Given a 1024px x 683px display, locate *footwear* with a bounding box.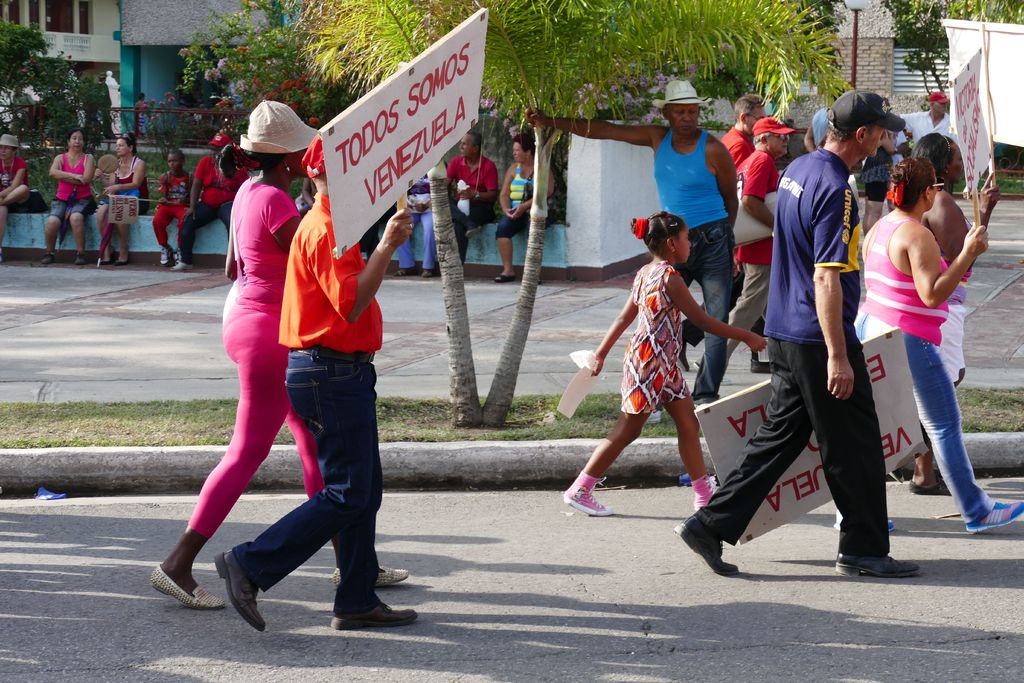
Located: x1=150, y1=567, x2=228, y2=611.
